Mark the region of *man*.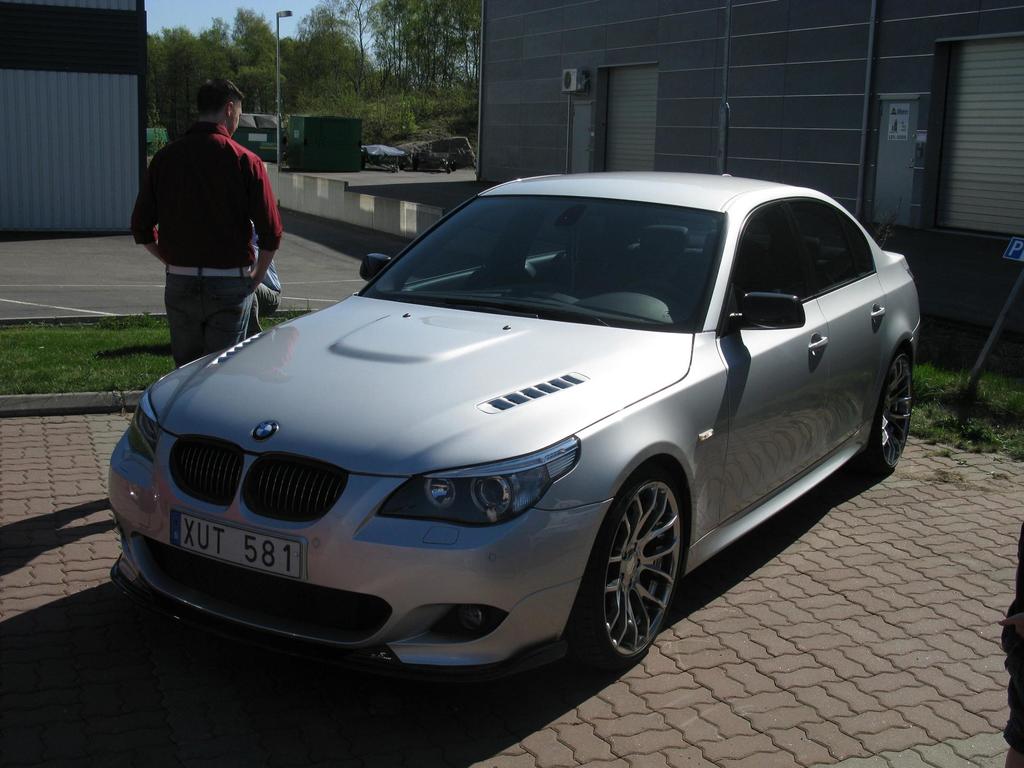
Region: bbox=[132, 79, 288, 379].
